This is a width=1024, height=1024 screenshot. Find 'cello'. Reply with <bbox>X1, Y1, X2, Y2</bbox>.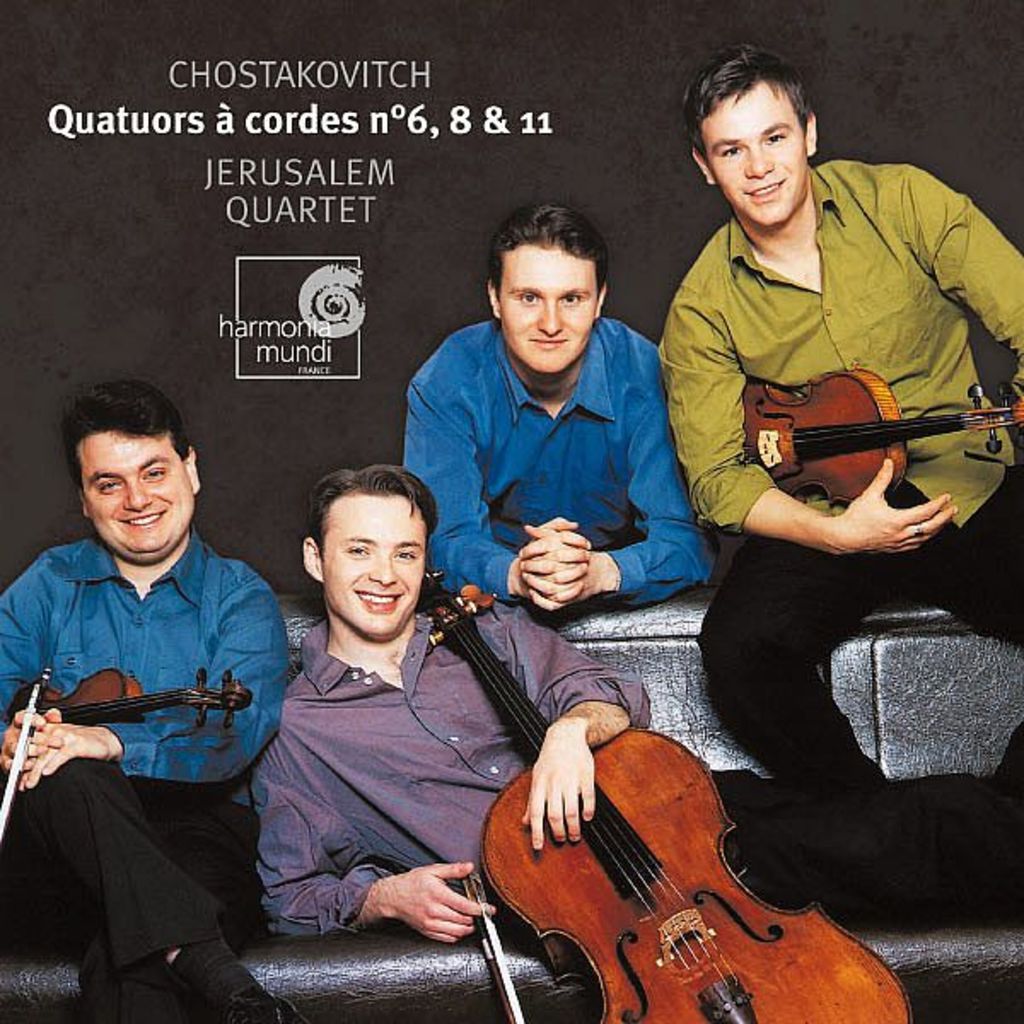
<bbox>433, 570, 913, 1022</bbox>.
